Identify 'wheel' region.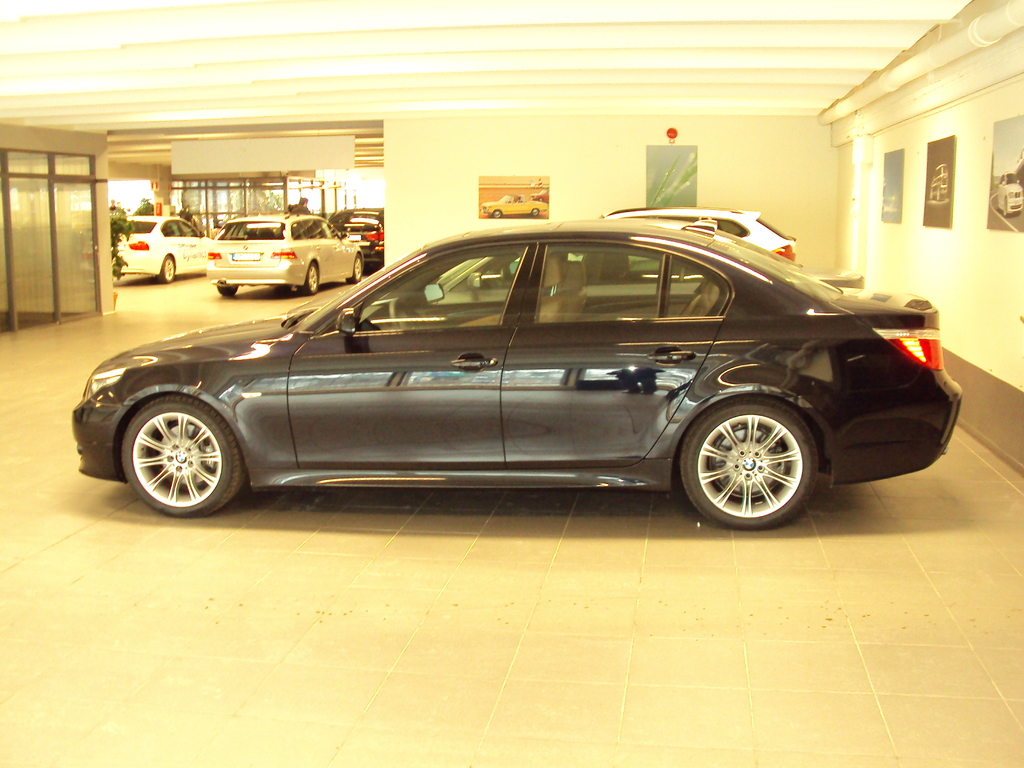
Region: <region>682, 397, 827, 515</region>.
